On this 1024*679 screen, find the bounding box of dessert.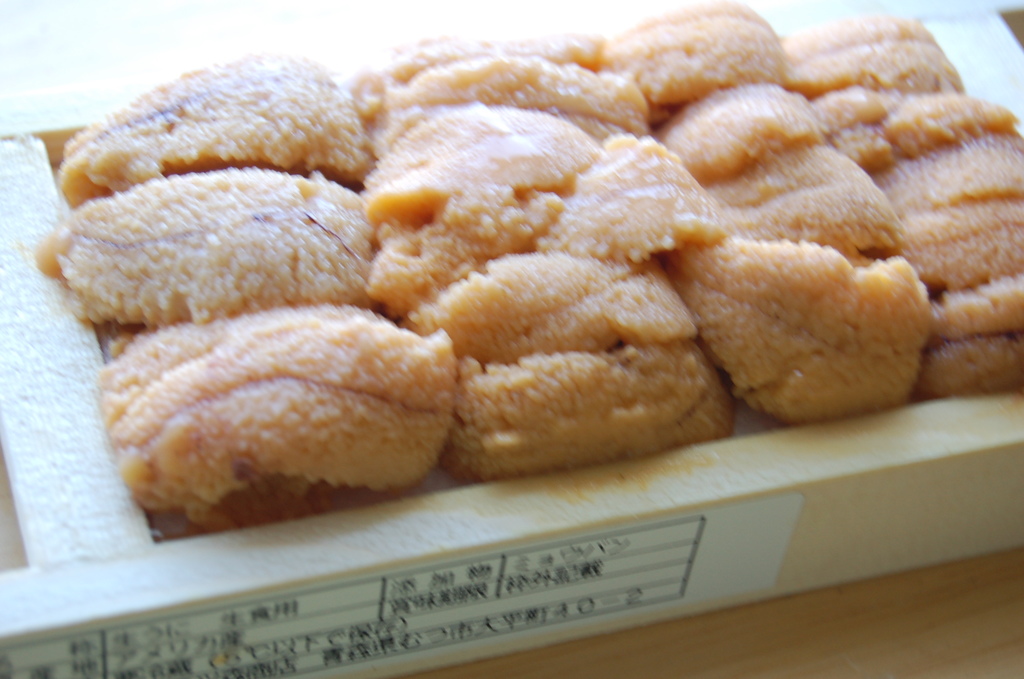
Bounding box: (383,116,595,311).
